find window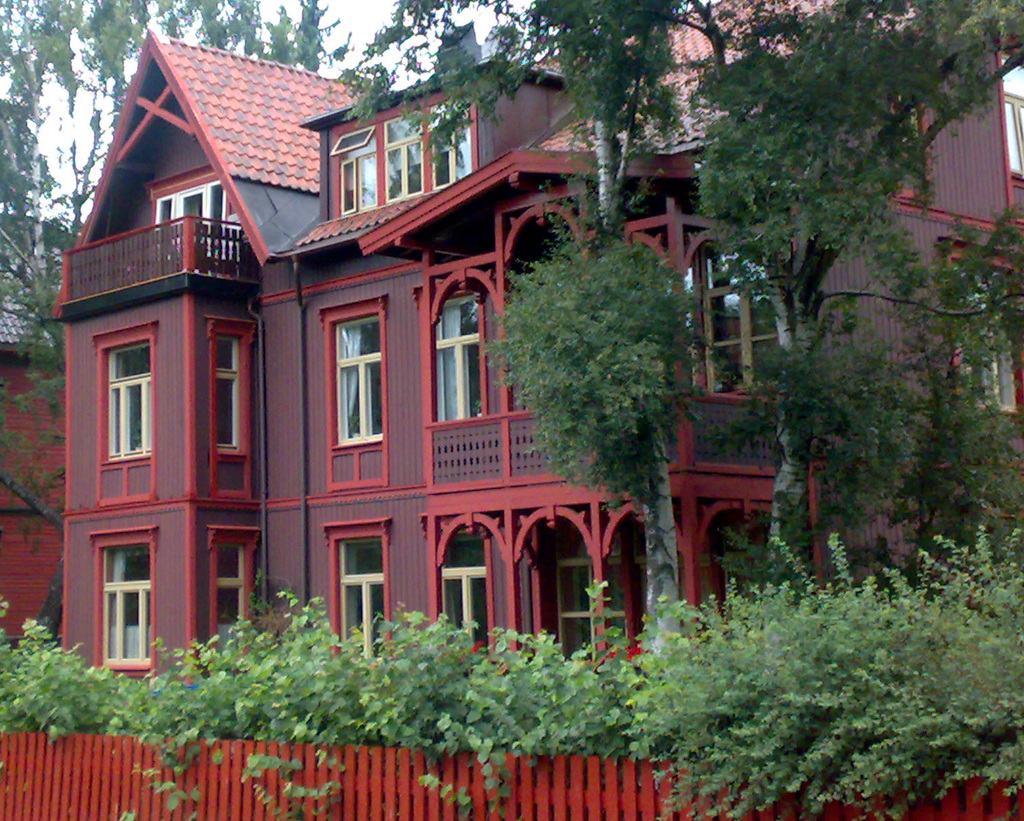
locate(427, 286, 485, 424)
